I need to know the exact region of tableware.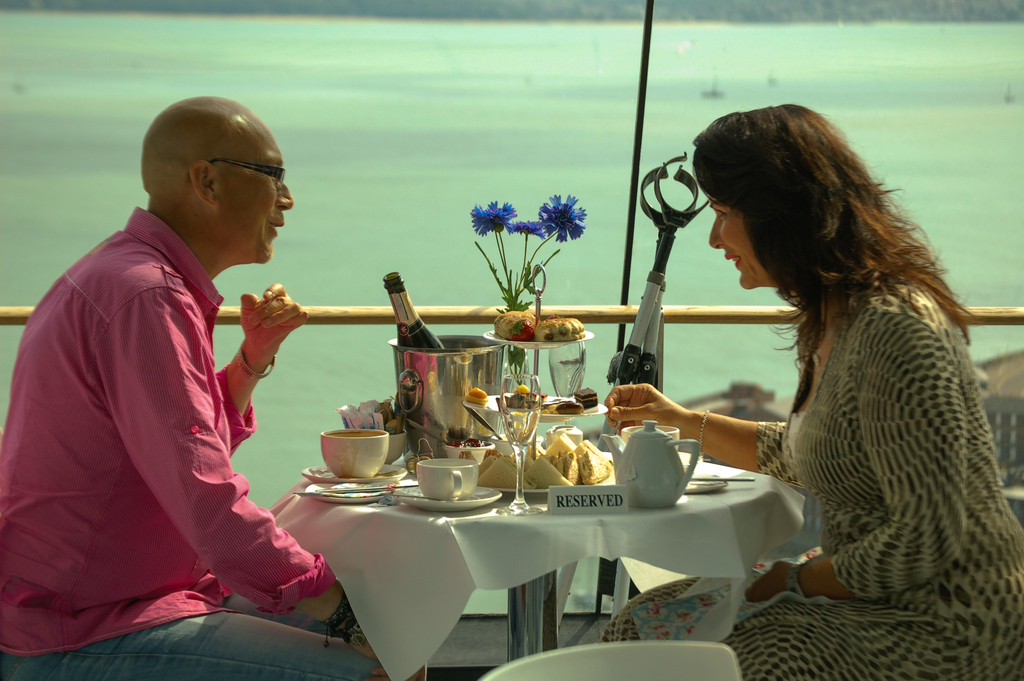
Region: 686 468 726 494.
